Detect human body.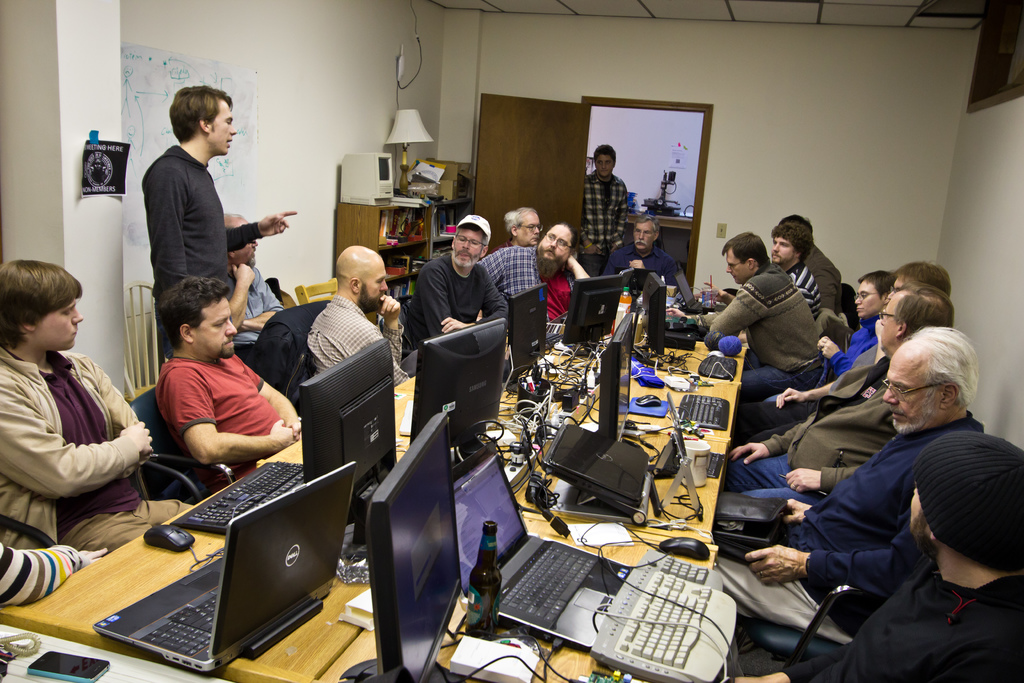
Detected at 699, 227, 834, 418.
